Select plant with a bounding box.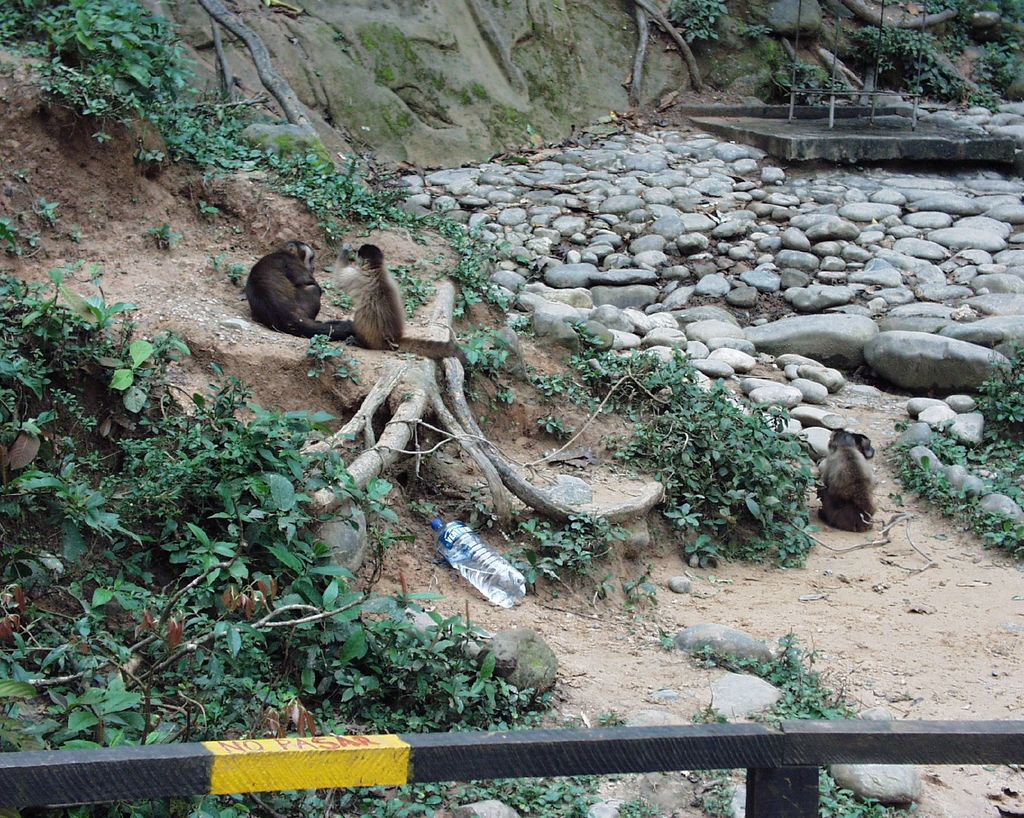
x1=478 y1=415 x2=490 y2=424.
